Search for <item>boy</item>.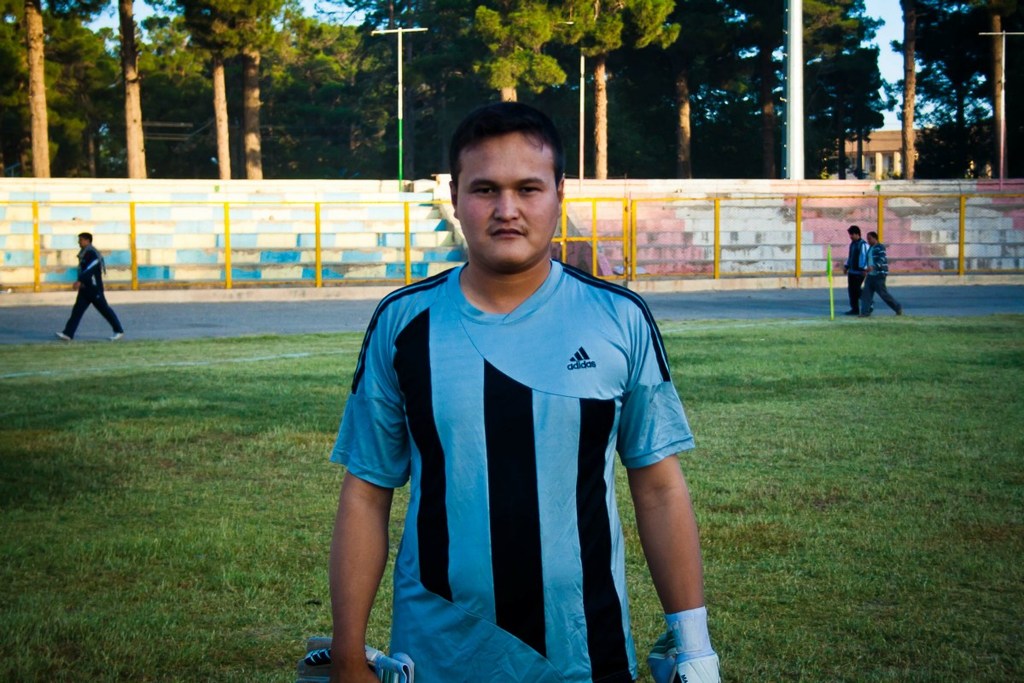
Found at [860,230,901,317].
